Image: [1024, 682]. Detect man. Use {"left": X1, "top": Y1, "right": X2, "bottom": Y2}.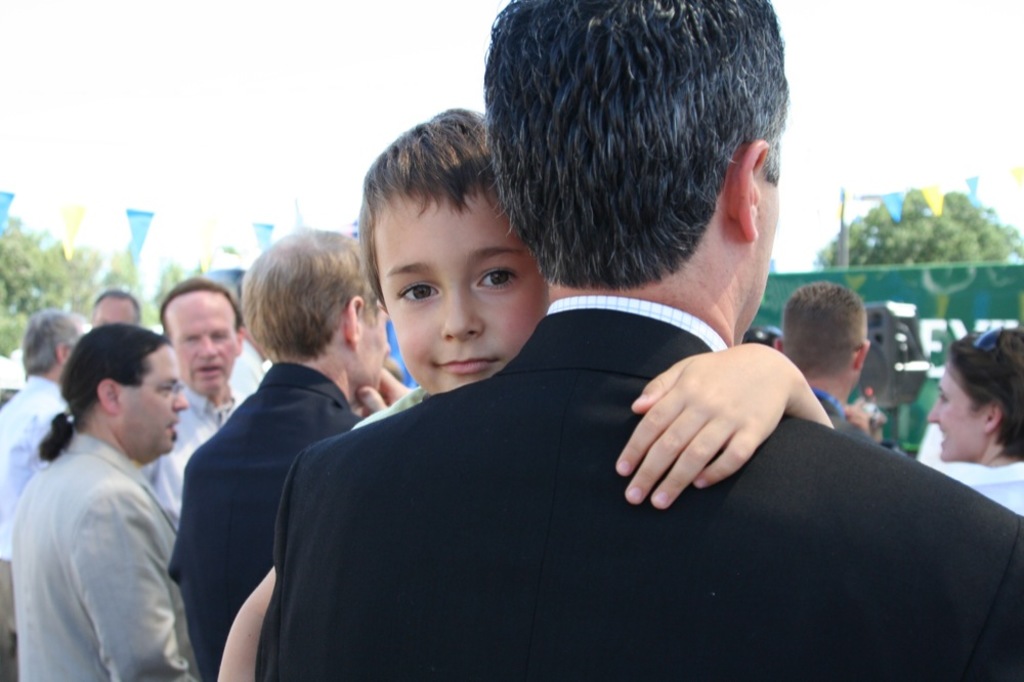
{"left": 93, "top": 291, "right": 145, "bottom": 327}.
